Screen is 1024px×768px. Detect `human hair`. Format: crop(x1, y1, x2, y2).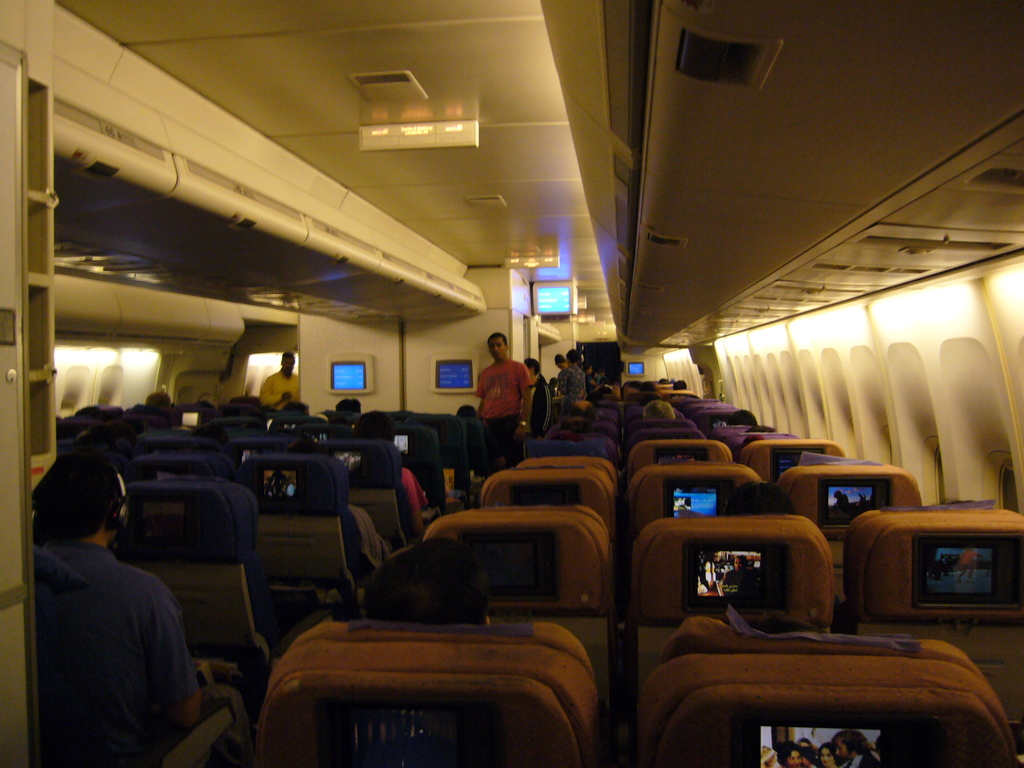
crop(821, 742, 837, 764).
